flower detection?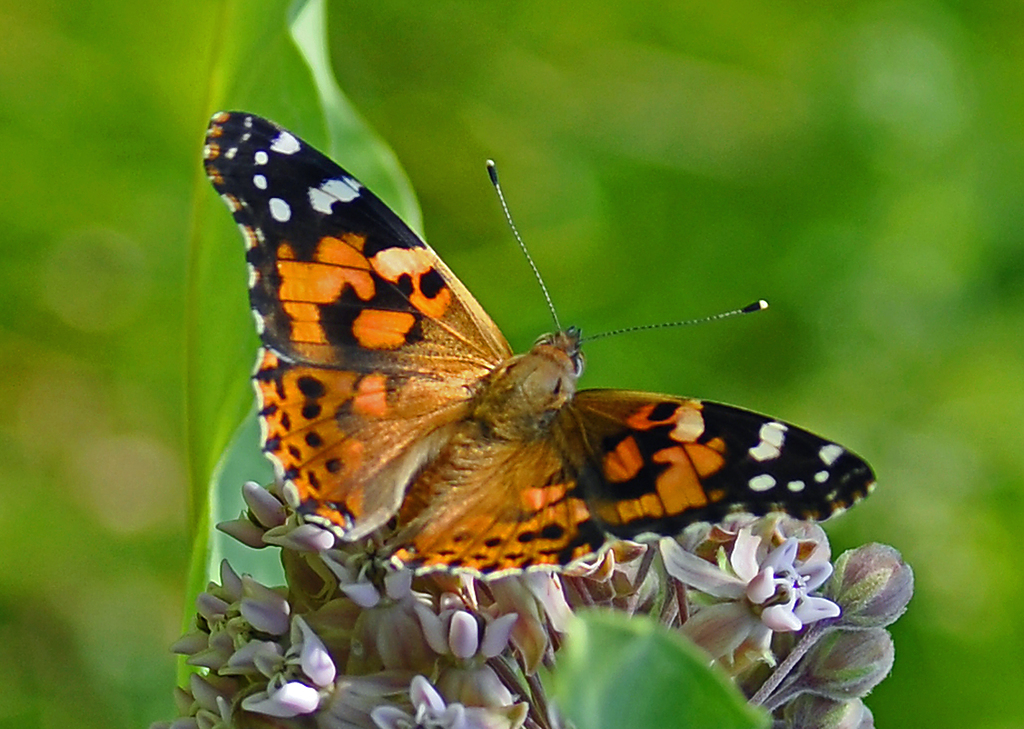
x1=661, y1=524, x2=836, y2=662
